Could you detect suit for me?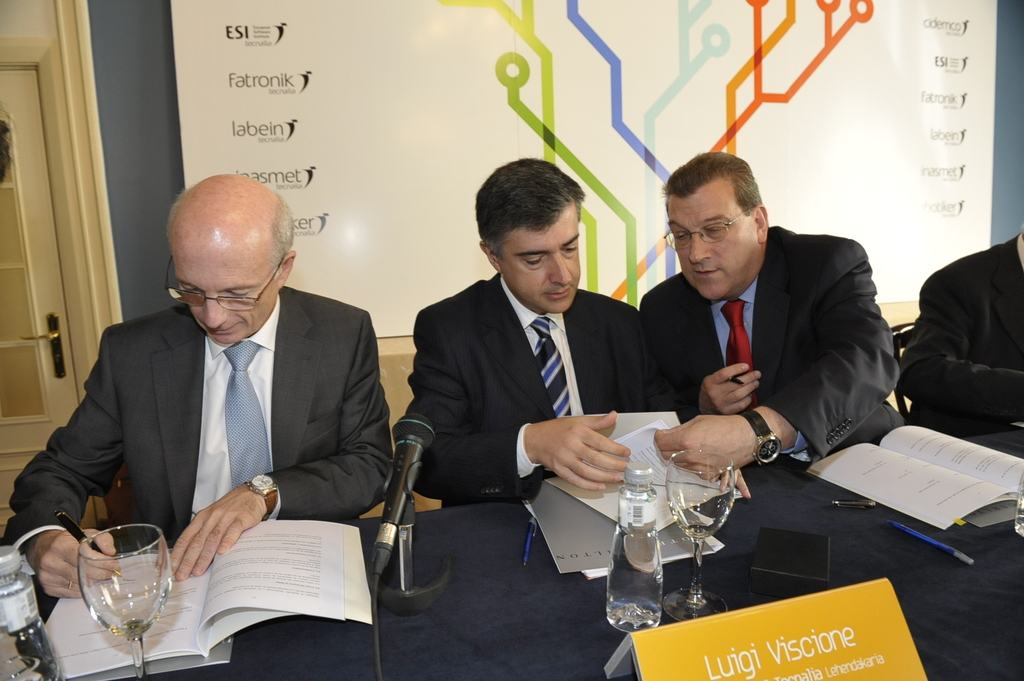
Detection result: [637, 220, 904, 474].
